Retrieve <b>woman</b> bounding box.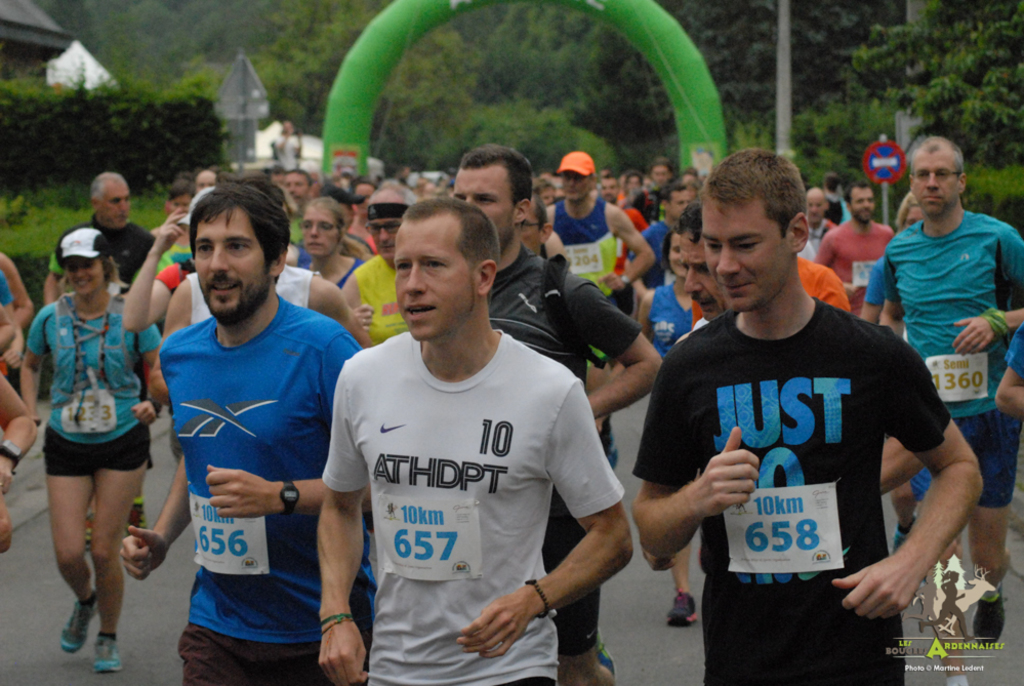
Bounding box: 298, 191, 357, 290.
